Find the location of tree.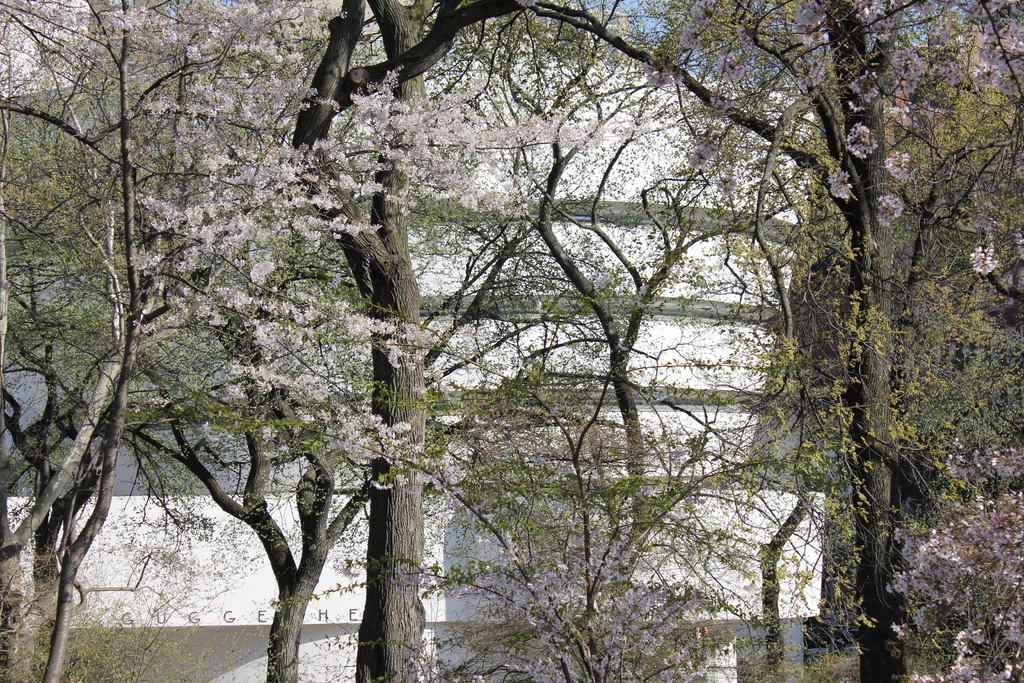
Location: [44, 13, 964, 661].
